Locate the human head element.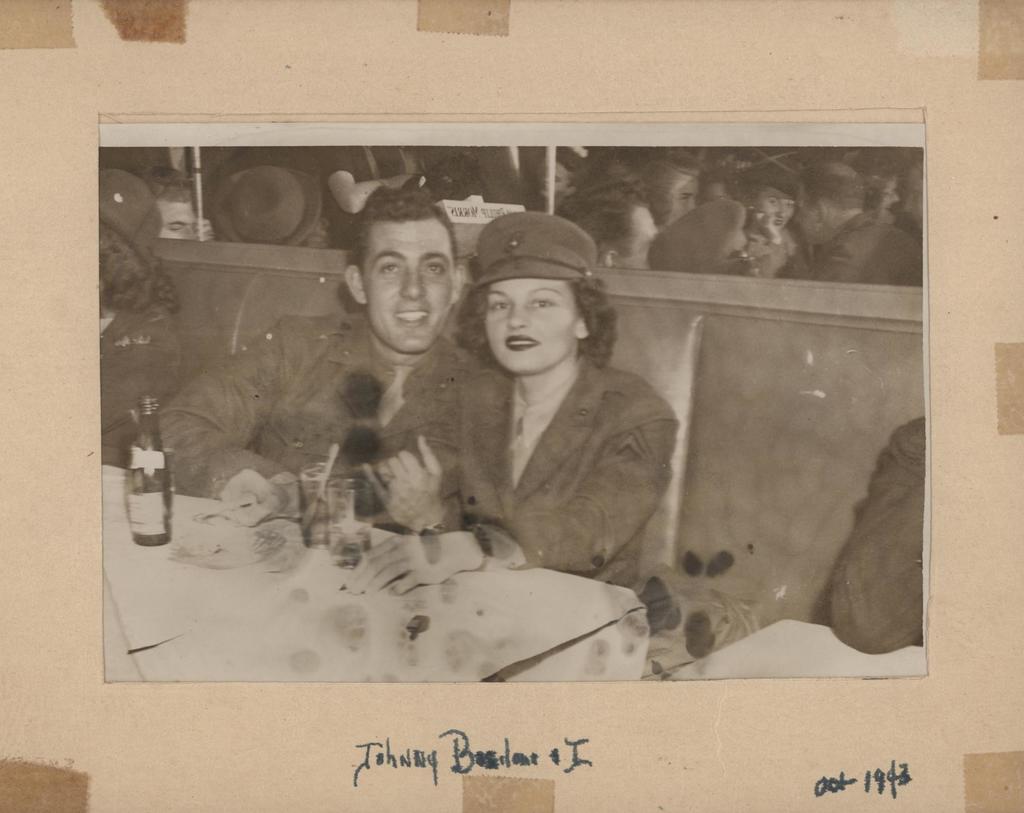
Element bbox: detection(653, 156, 692, 226).
